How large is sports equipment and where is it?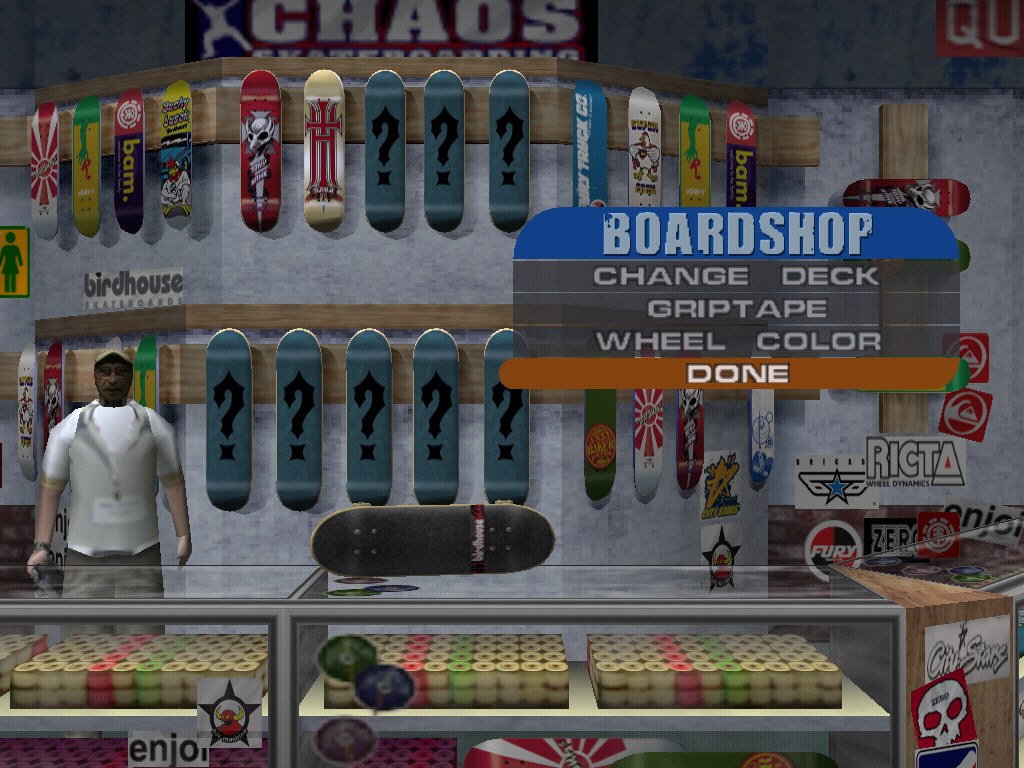
Bounding box: x1=17 y1=342 x2=38 y2=484.
